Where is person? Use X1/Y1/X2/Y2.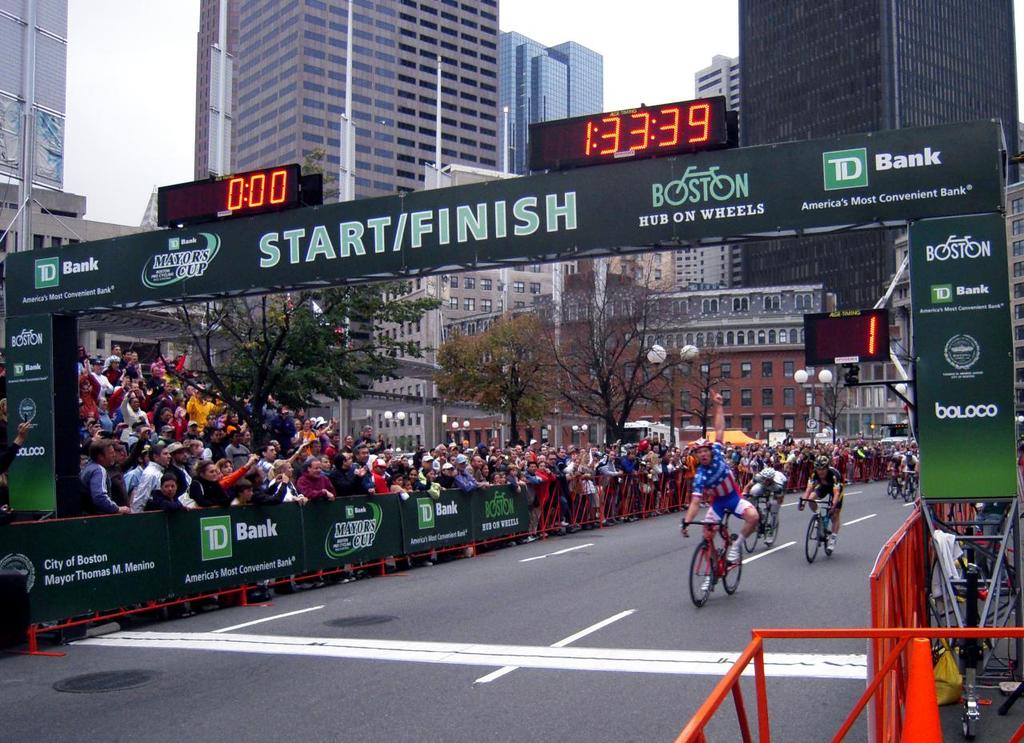
679/384/762/591.
